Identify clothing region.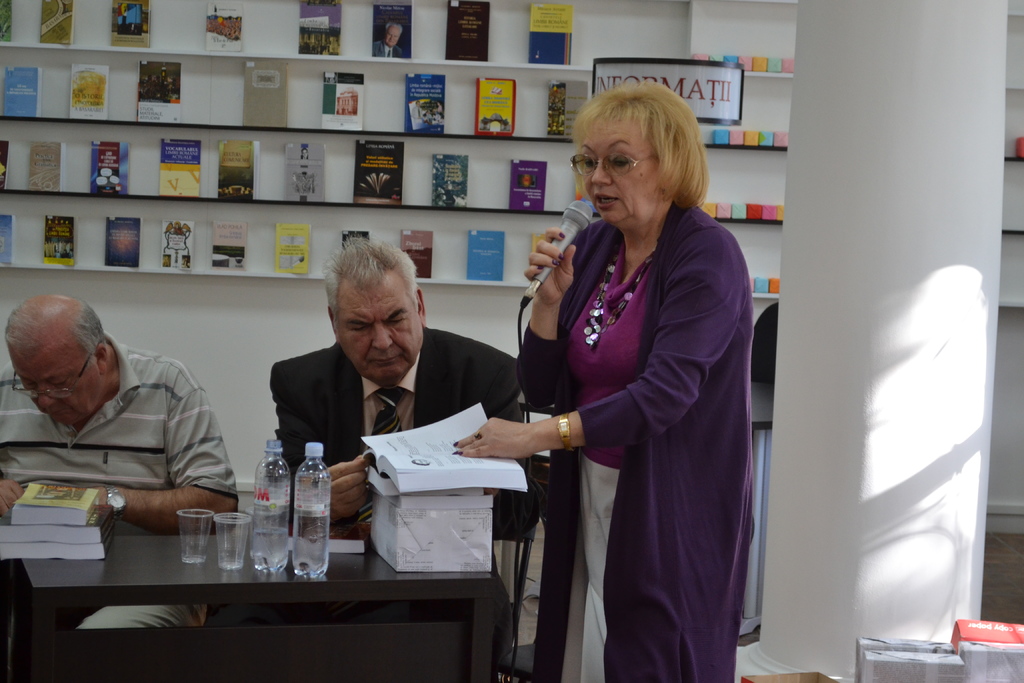
Region: (x1=516, y1=193, x2=755, y2=682).
